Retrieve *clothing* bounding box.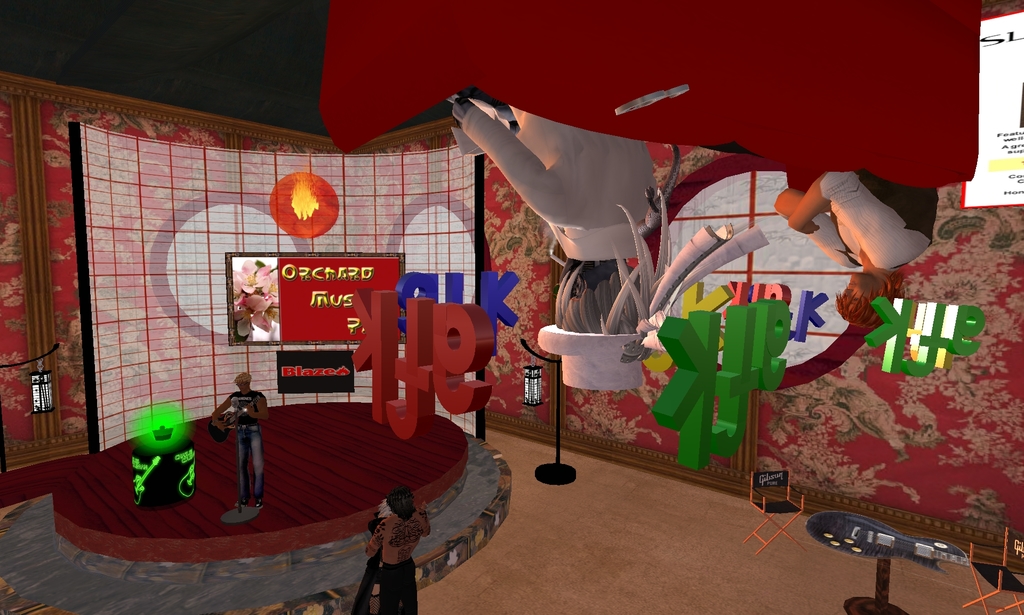
Bounding box: Rect(792, 174, 938, 276).
